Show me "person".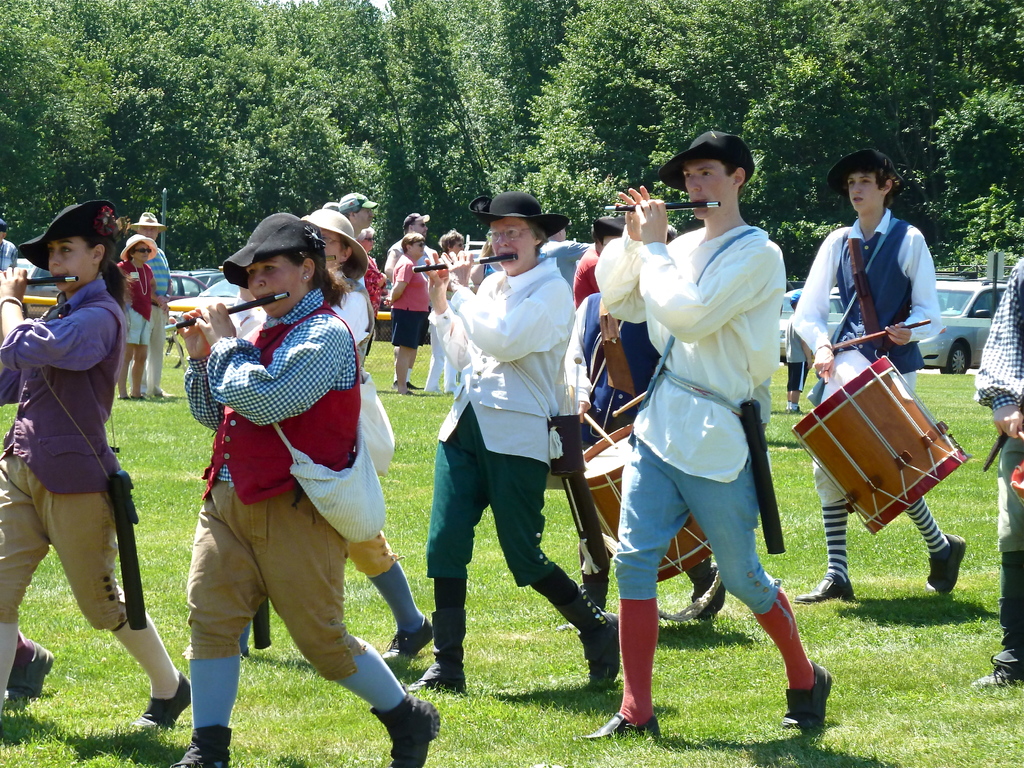
"person" is here: Rect(163, 212, 444, 767).
